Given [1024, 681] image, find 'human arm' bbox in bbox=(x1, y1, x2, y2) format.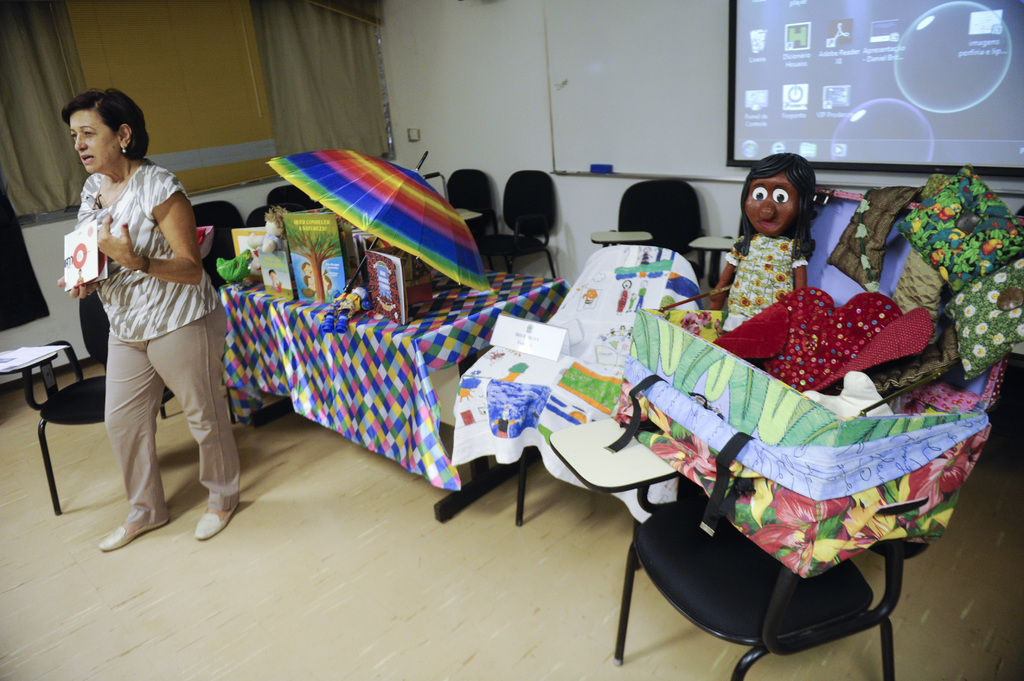
bbox=(53, 186, 102, 304).
